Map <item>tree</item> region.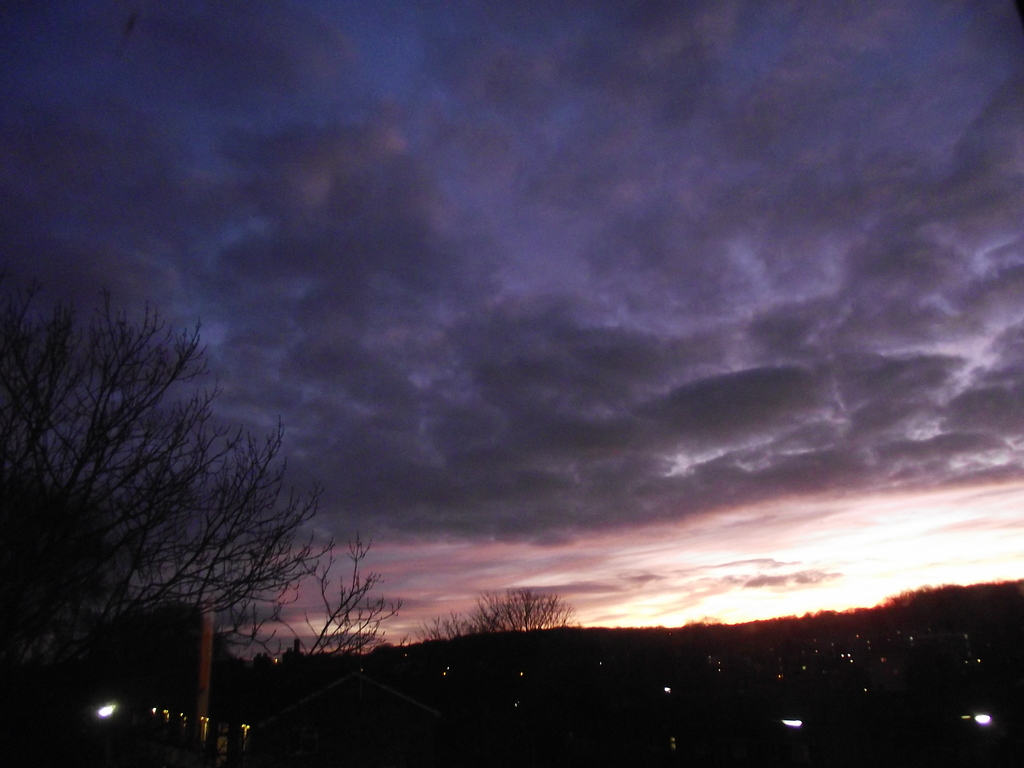
Mapped to [x1=0, y1=230, x2=401, y2=767].
